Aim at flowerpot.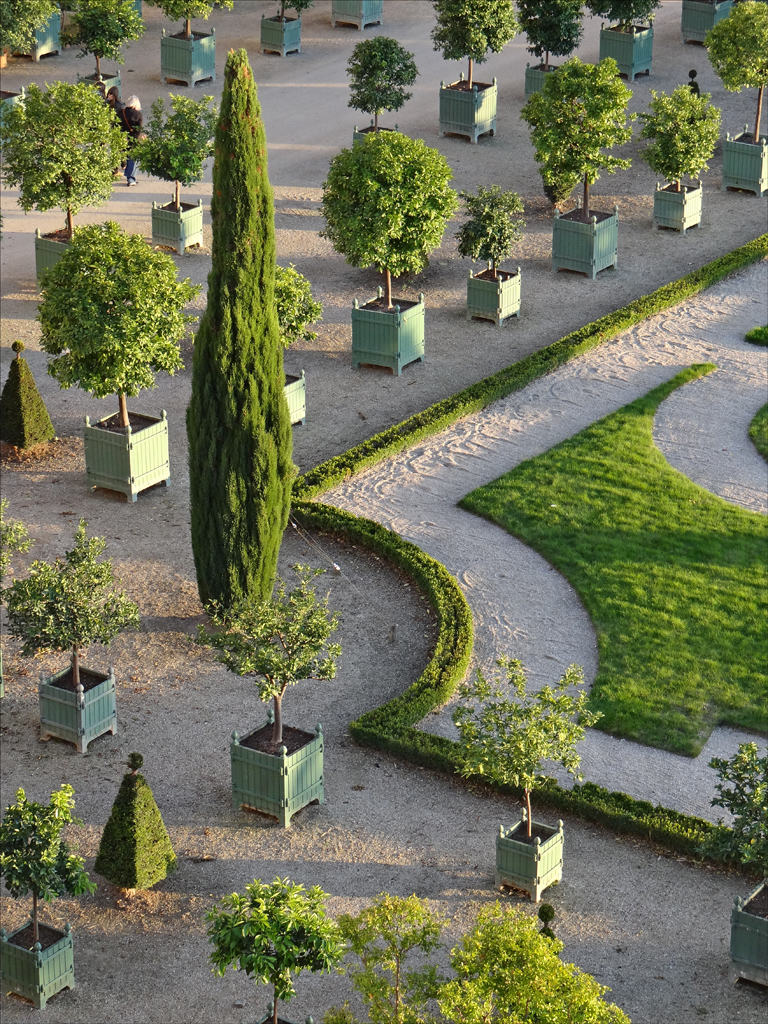
Aimed at (left=153, top=196, right=201, bottom=261).
